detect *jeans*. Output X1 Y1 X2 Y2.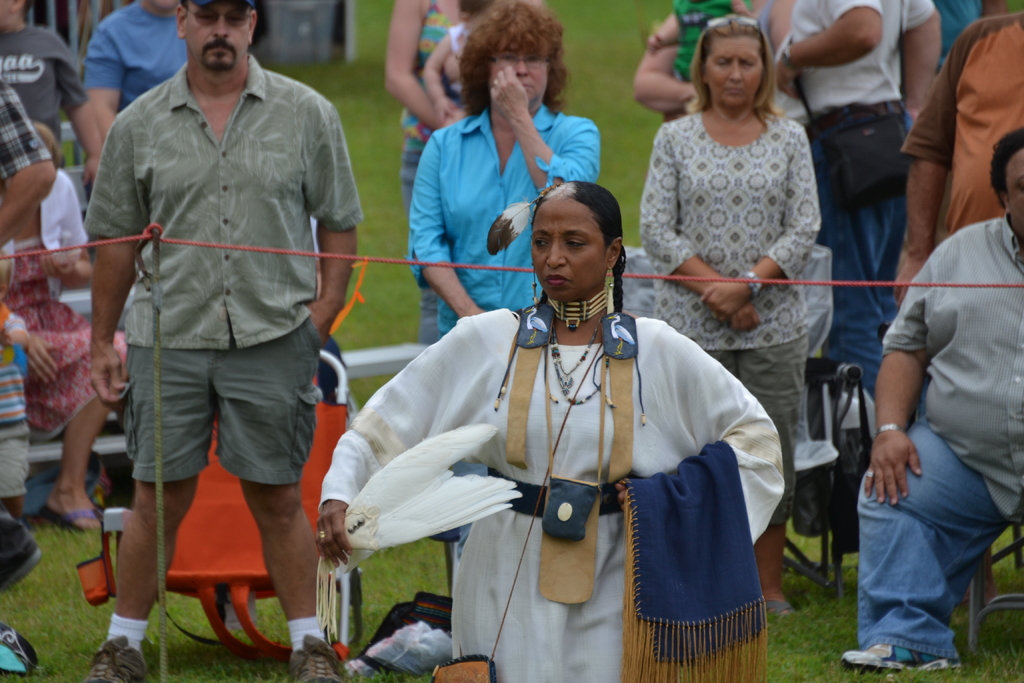
812 99 913 399.
